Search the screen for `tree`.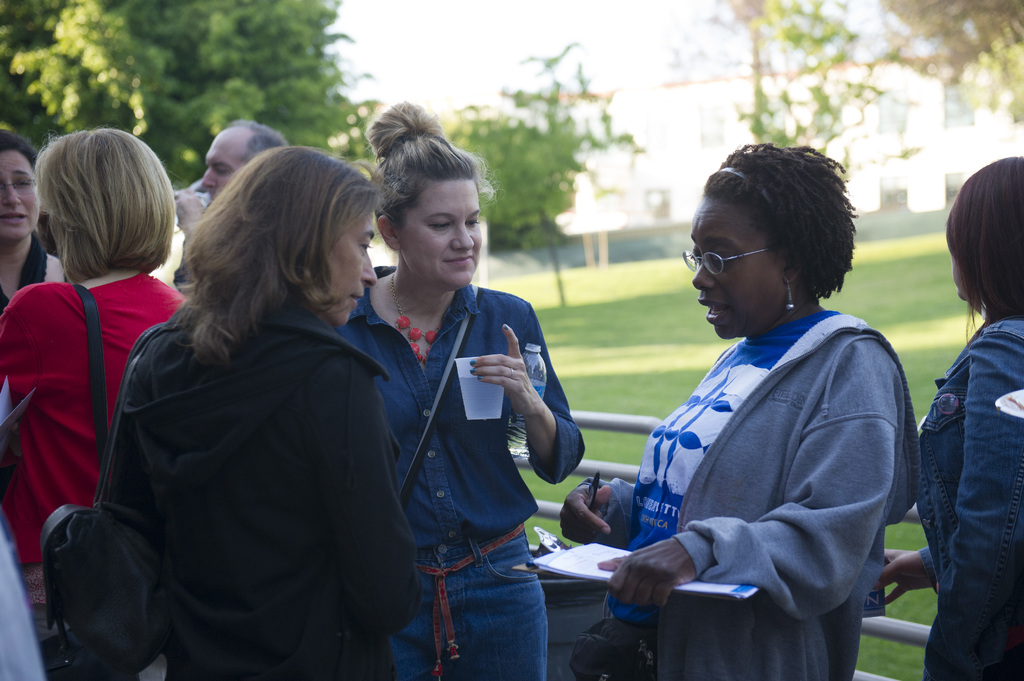
Found at box=[0, 0, 387, 165].
